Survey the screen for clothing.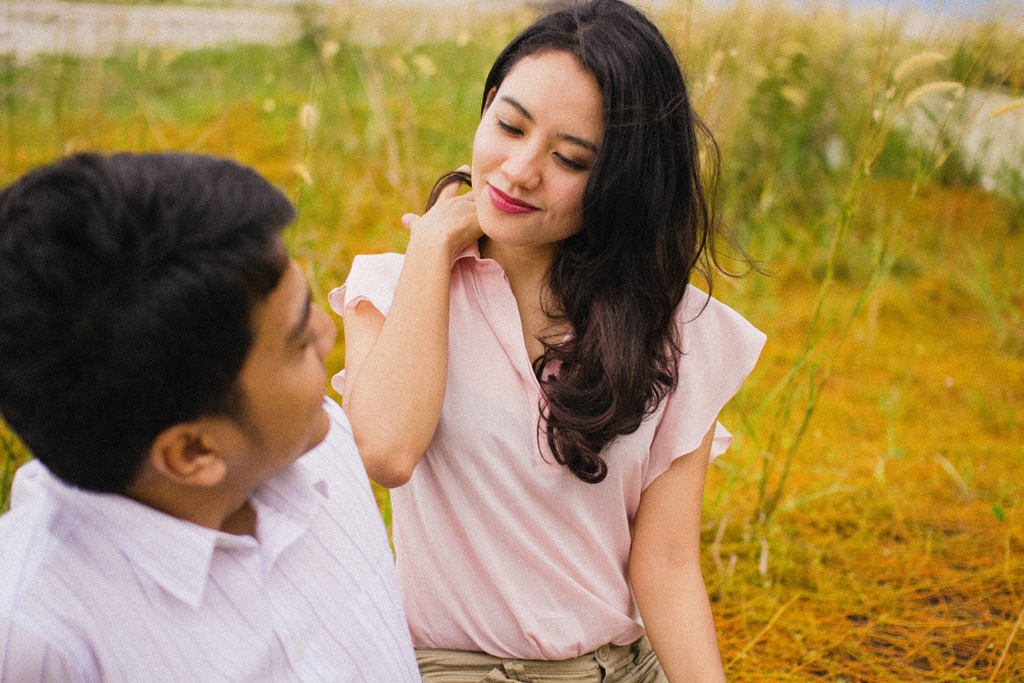
Survey found: {"left": 353, "top": 172, "right": 702, "bottom": 651}.
